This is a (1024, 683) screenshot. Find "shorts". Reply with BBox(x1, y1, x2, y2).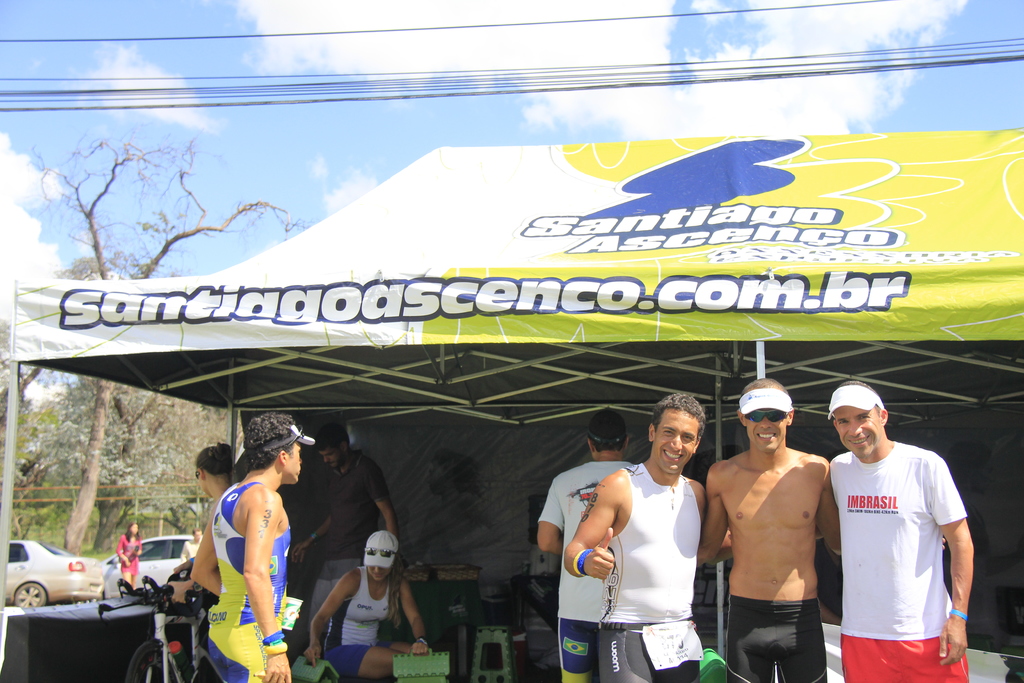
BBox(725, 593, 828, 682).
